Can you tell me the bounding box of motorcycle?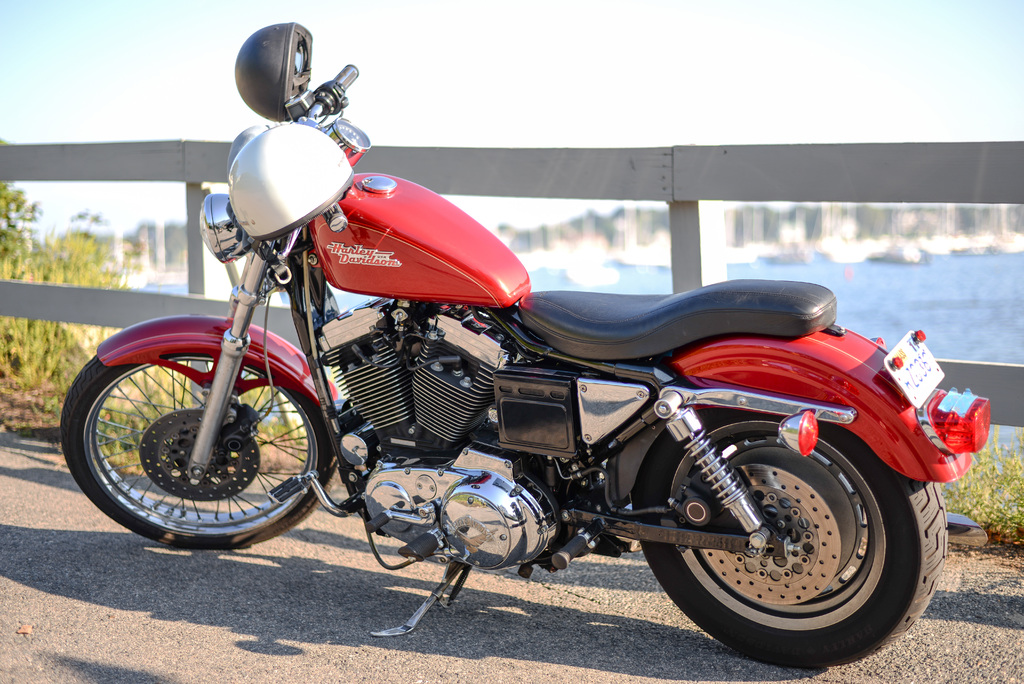
x1=61 y1=24 x2=989 y2=669.
